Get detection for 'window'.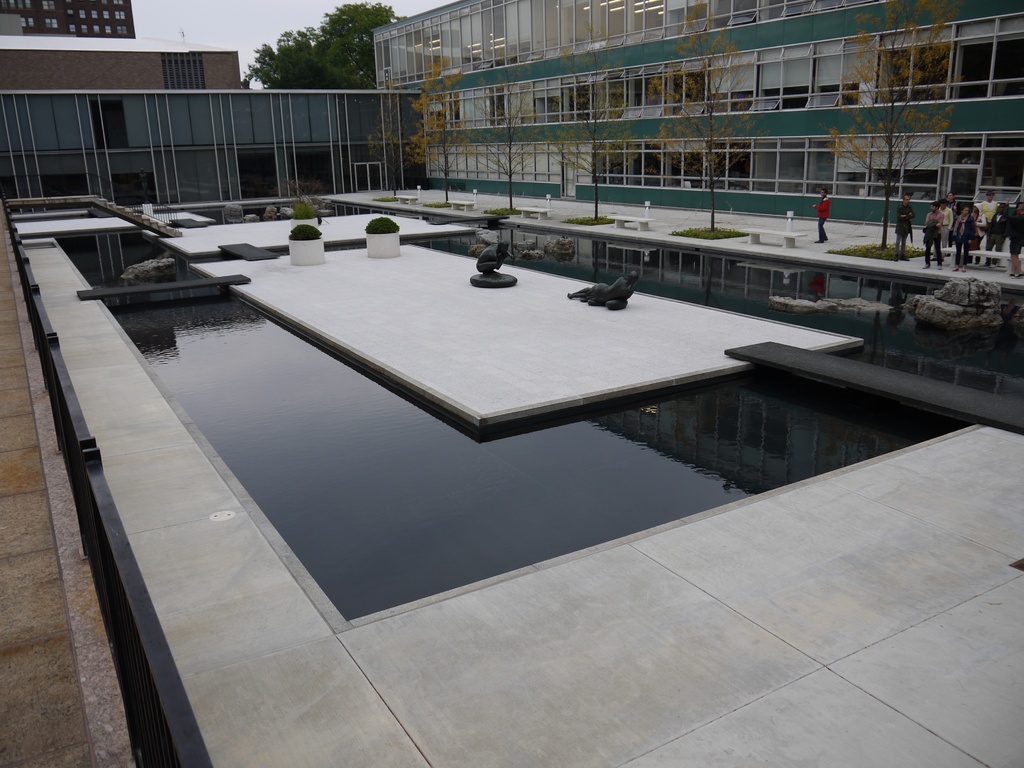
Detection: [975, 136, 1023, 201].
